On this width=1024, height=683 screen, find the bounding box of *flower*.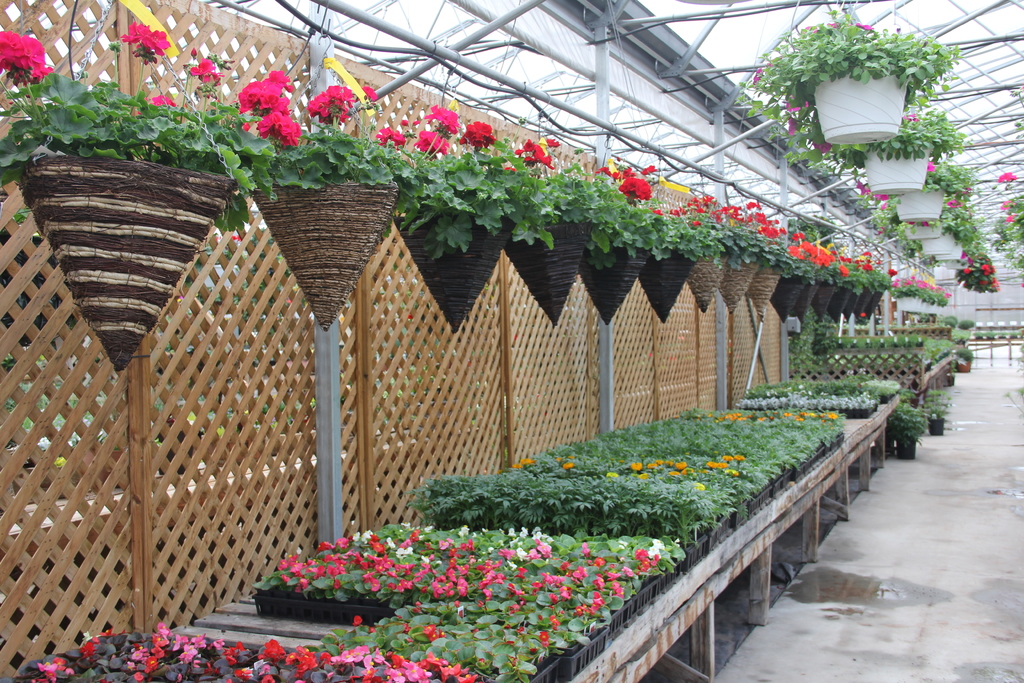
Bounding box: bbox(516, 143, 556, 165).
